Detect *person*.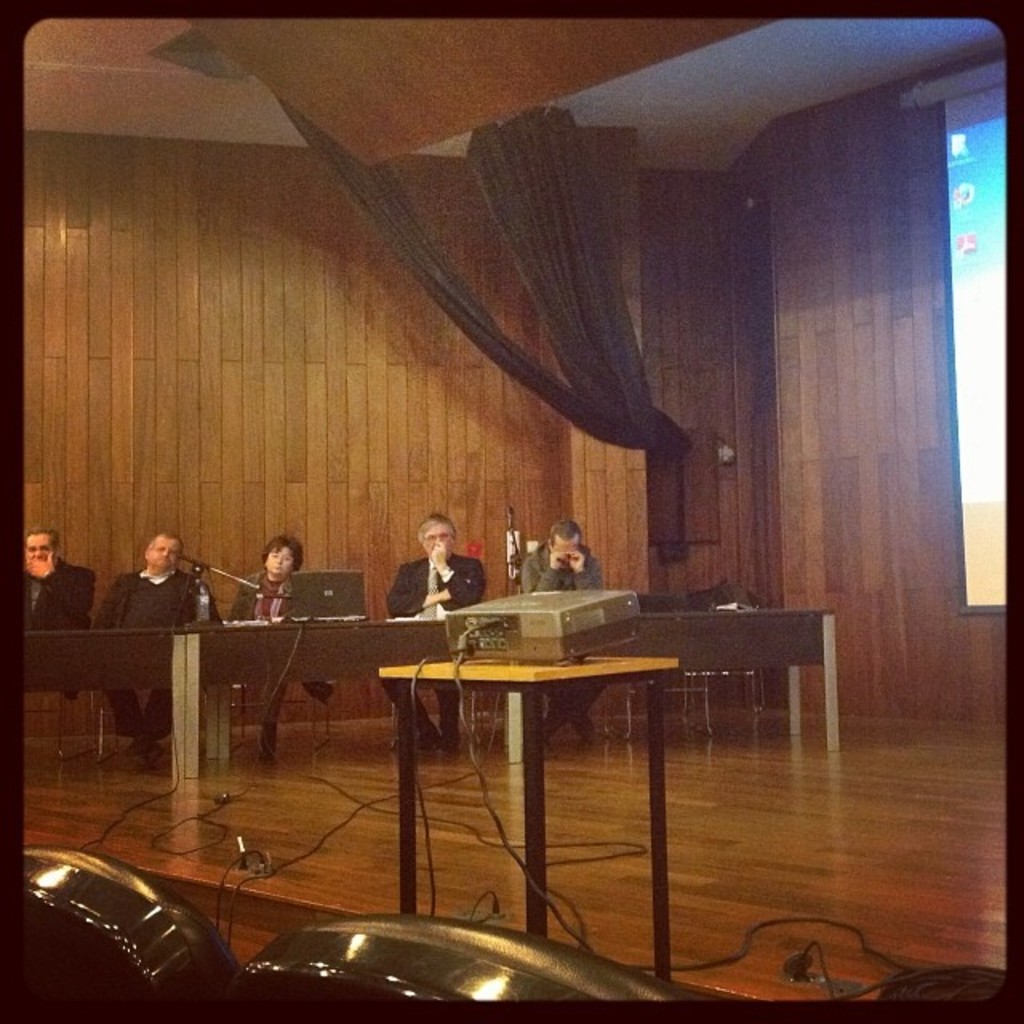
Detected at region(522, 525, 606, 739).
